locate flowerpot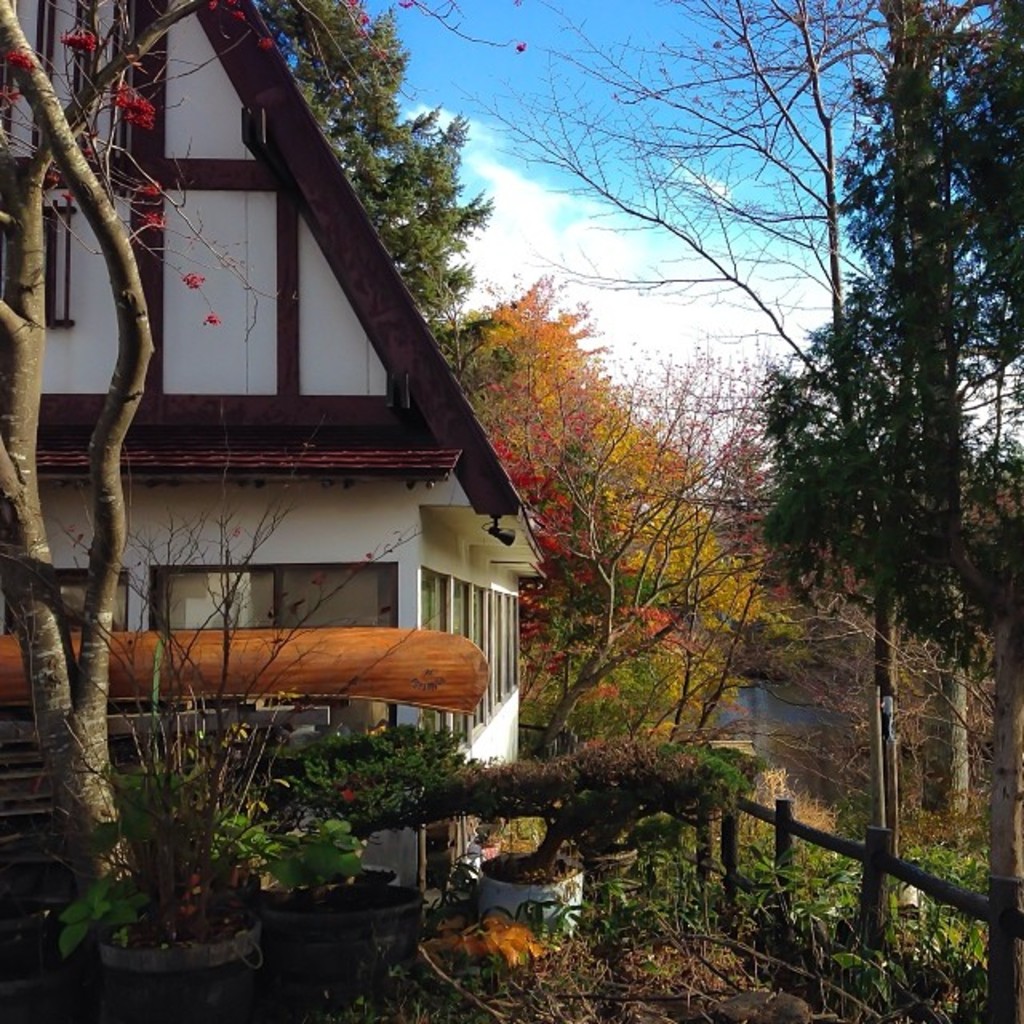
box(480, 859, 587, 942)
